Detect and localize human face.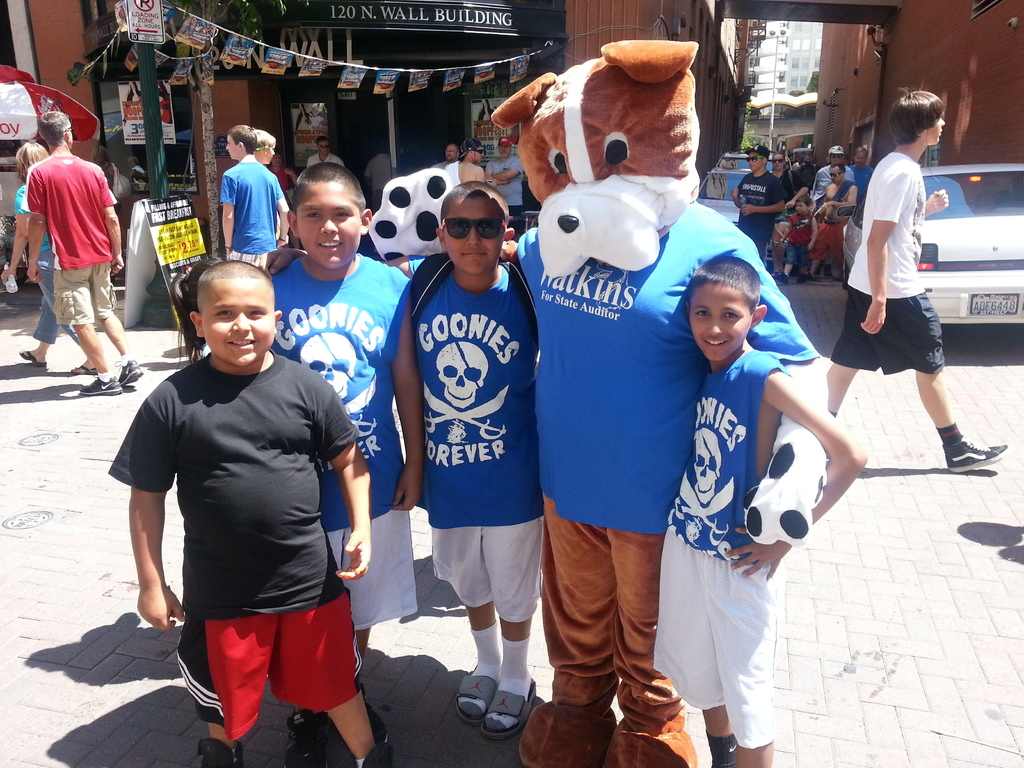
Localized at [x1=826, y1=162, x2=841, y2=186].
